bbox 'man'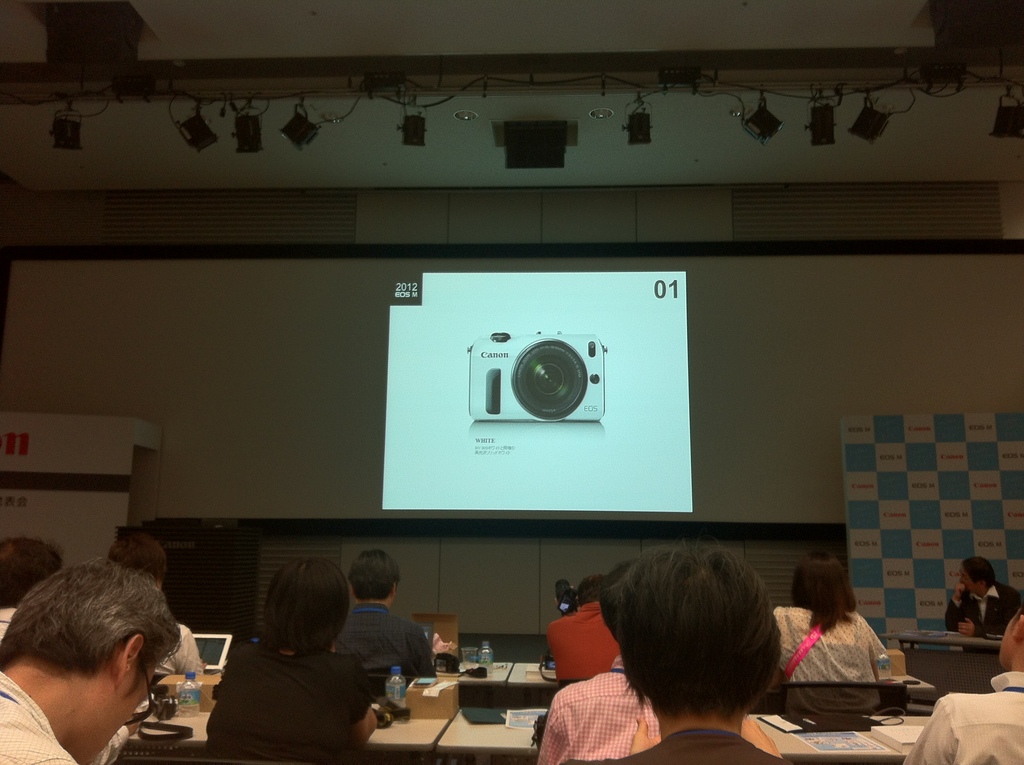
x1=333 y1=551 x2=441 y2=675
